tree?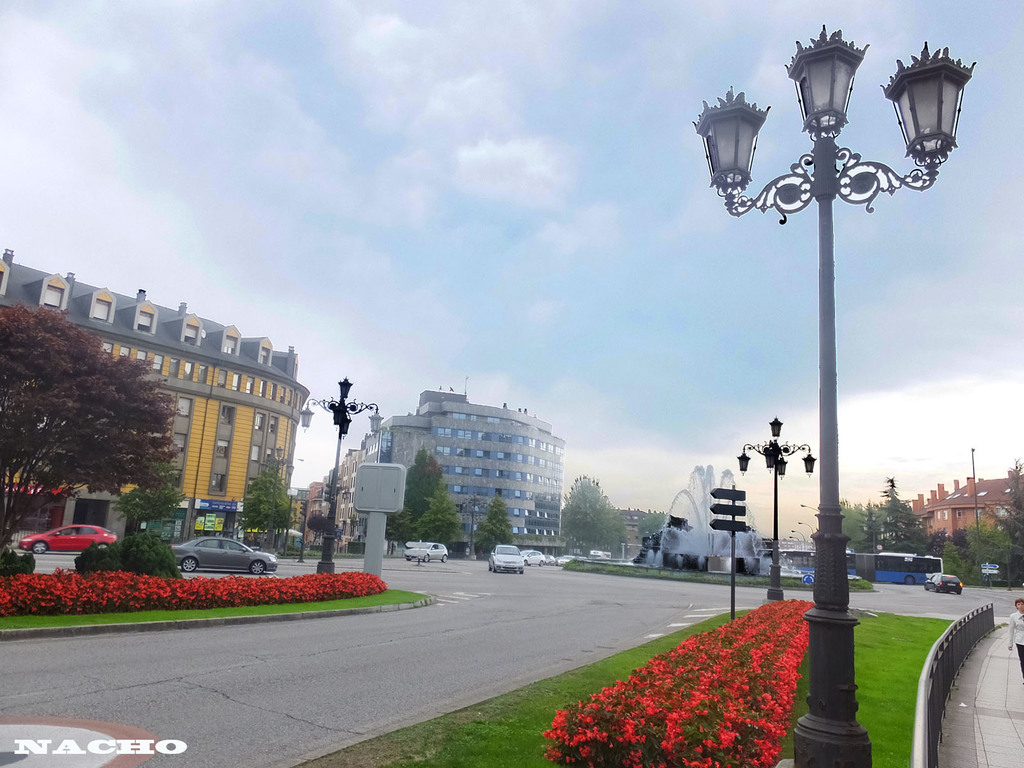
[12, 310, 180, 542]
